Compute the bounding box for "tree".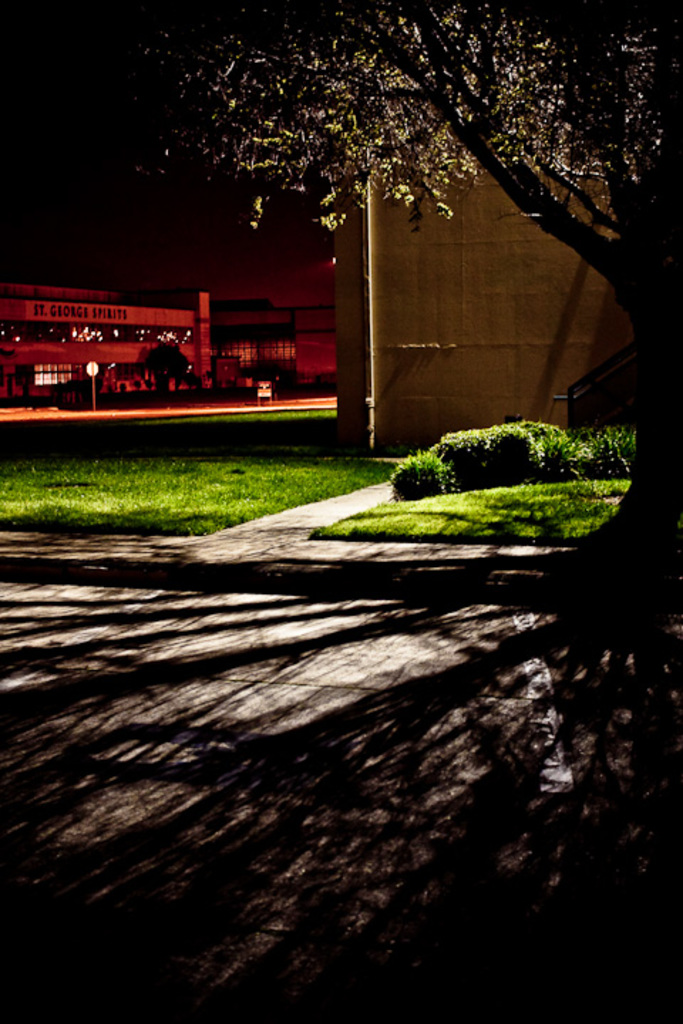
locate(122, 0, 682, 602).
